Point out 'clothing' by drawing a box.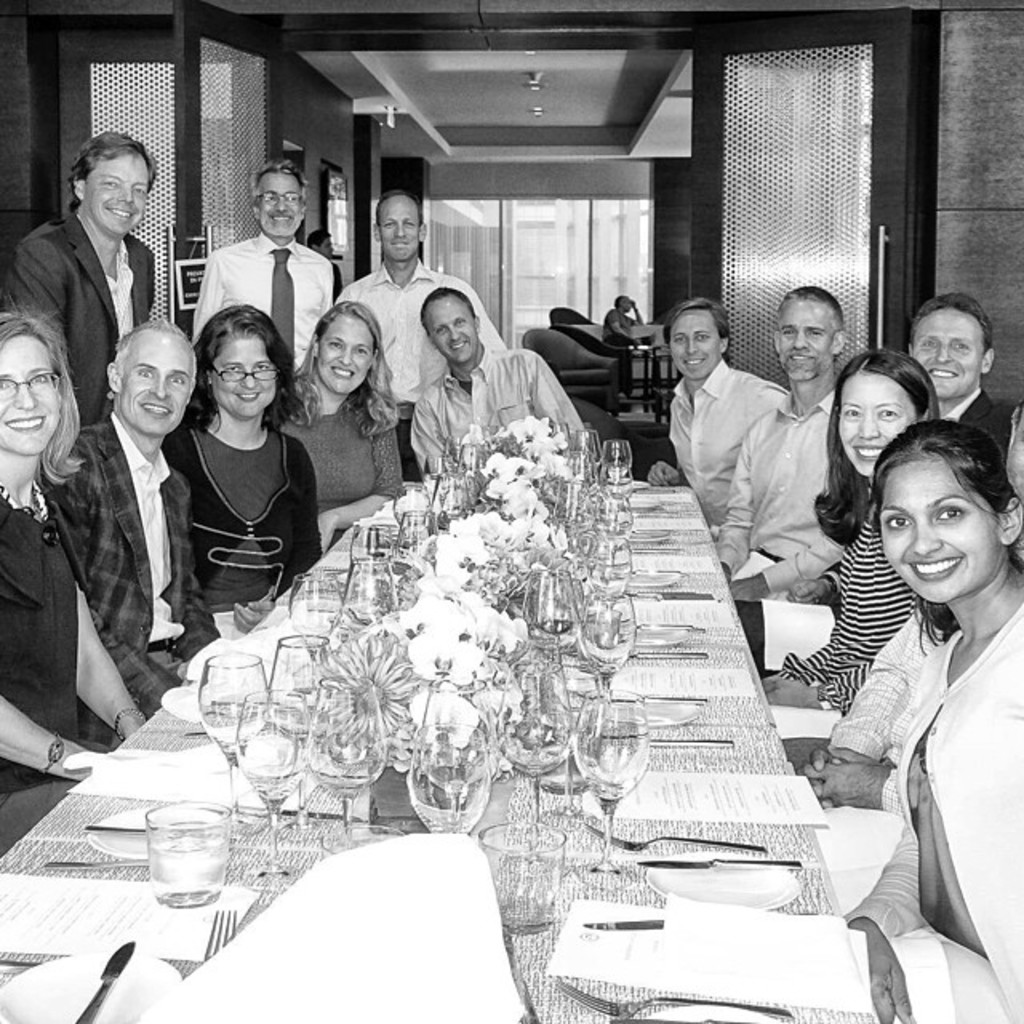
rect(765, 509, 925, 718).
